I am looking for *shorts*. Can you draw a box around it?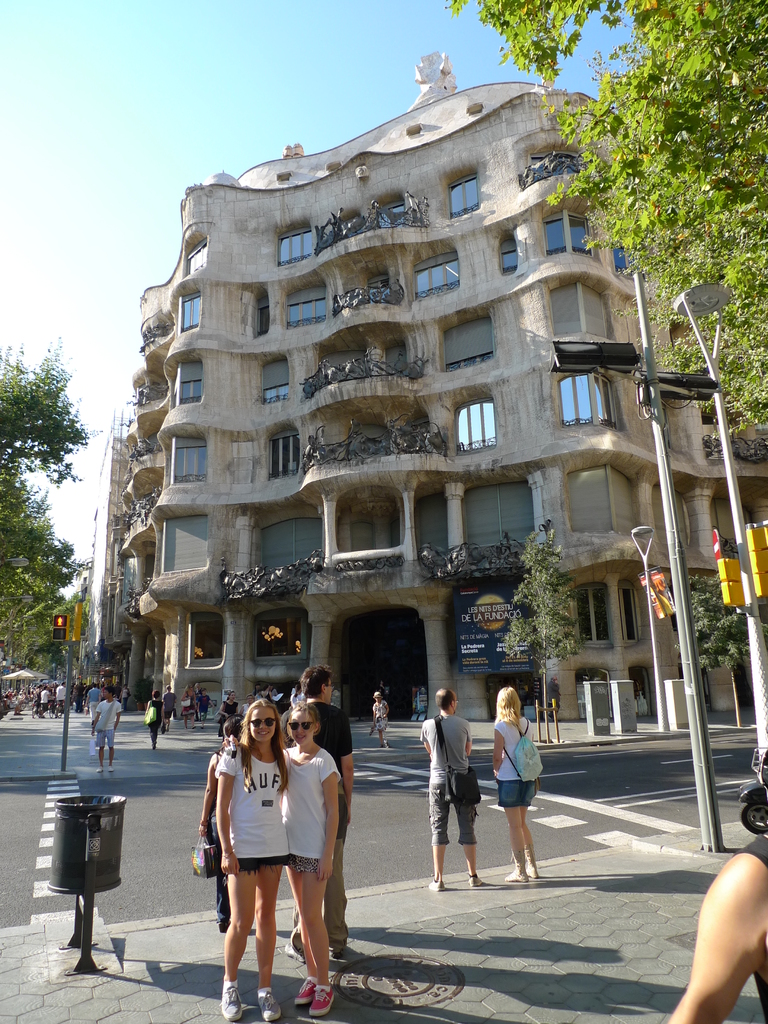
Sure, the bounding box is x1=429 y1=784 x2=472 y2=845.
